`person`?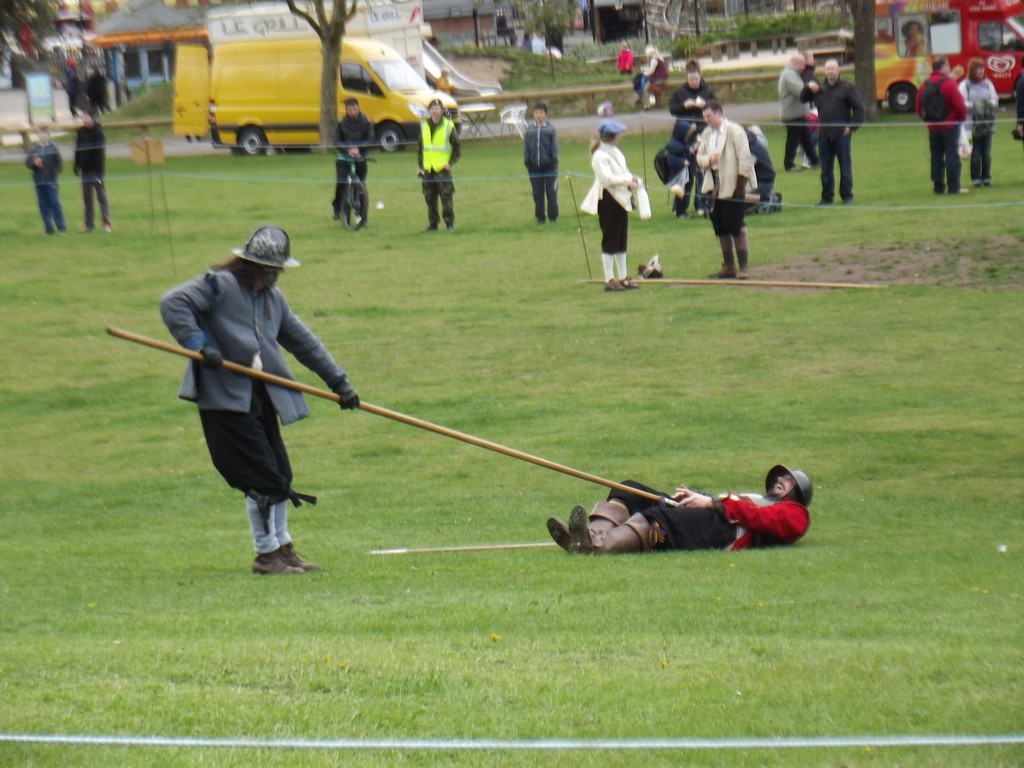
l=793, t=58, r=866, b=201
